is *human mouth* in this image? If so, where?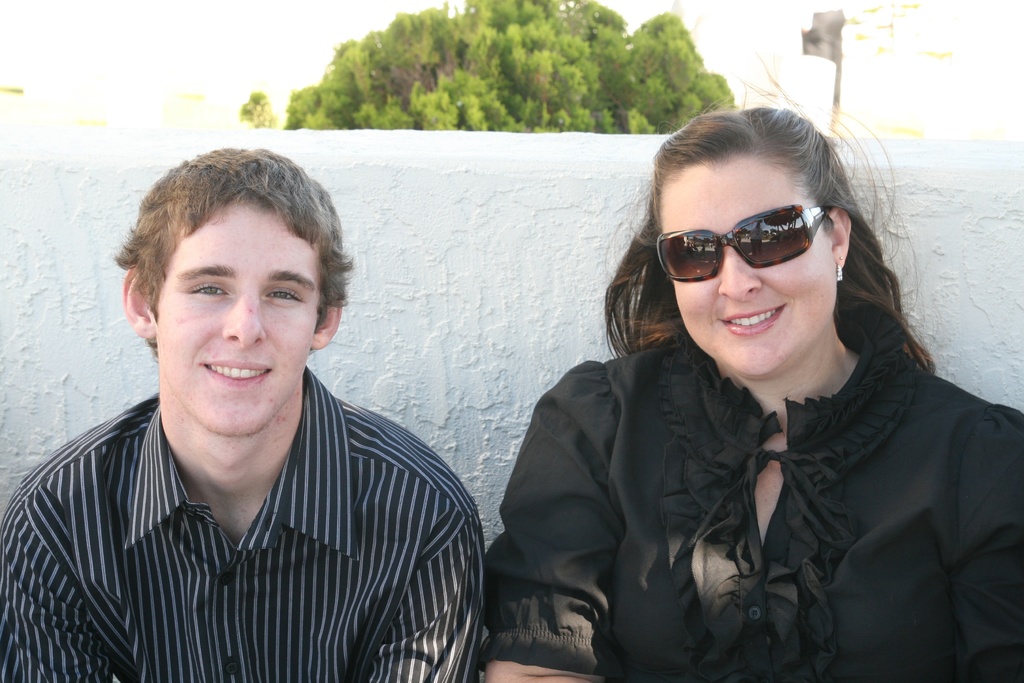
Yes, at 717,298,783,347.
